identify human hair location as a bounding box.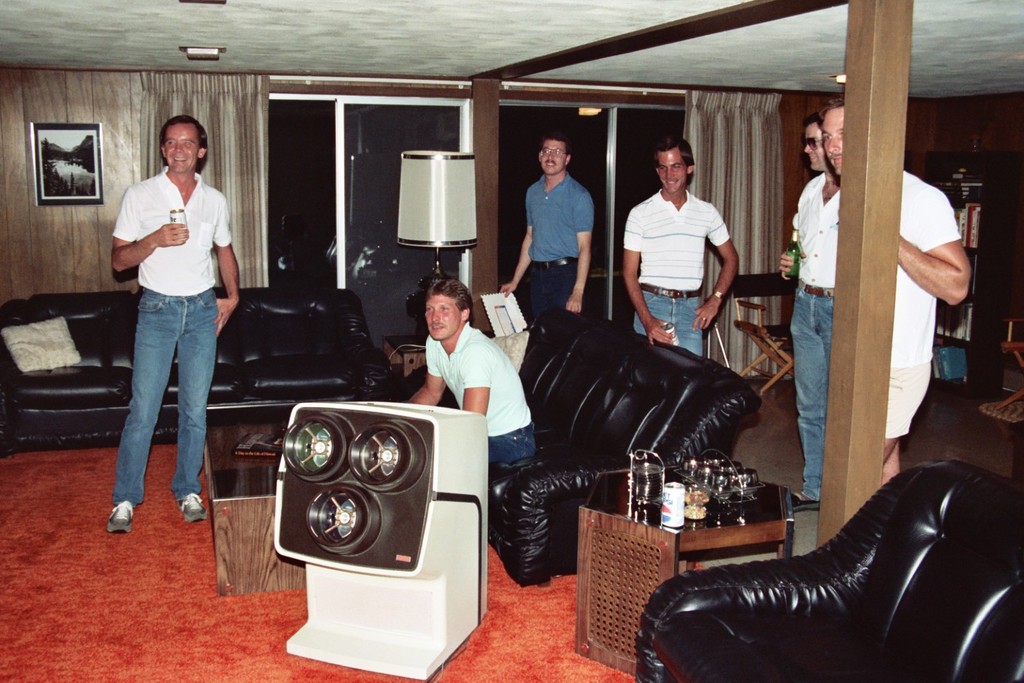
(819,94,841,112).
